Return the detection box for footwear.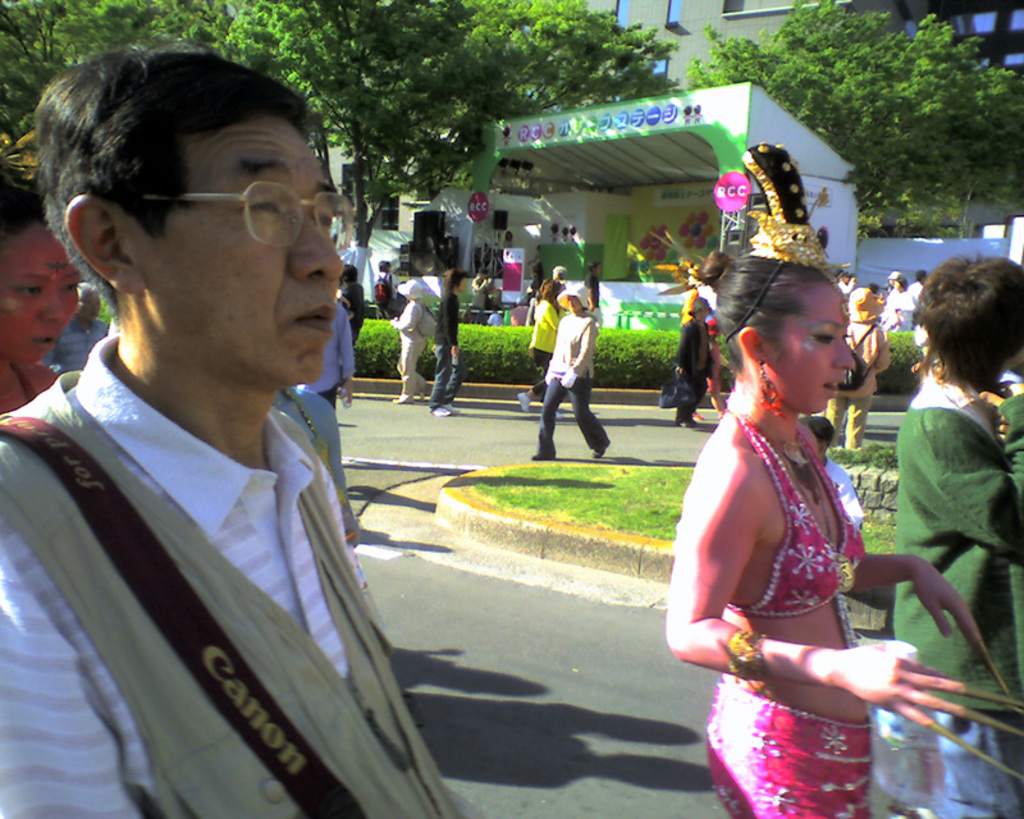
556 407 559 424.
